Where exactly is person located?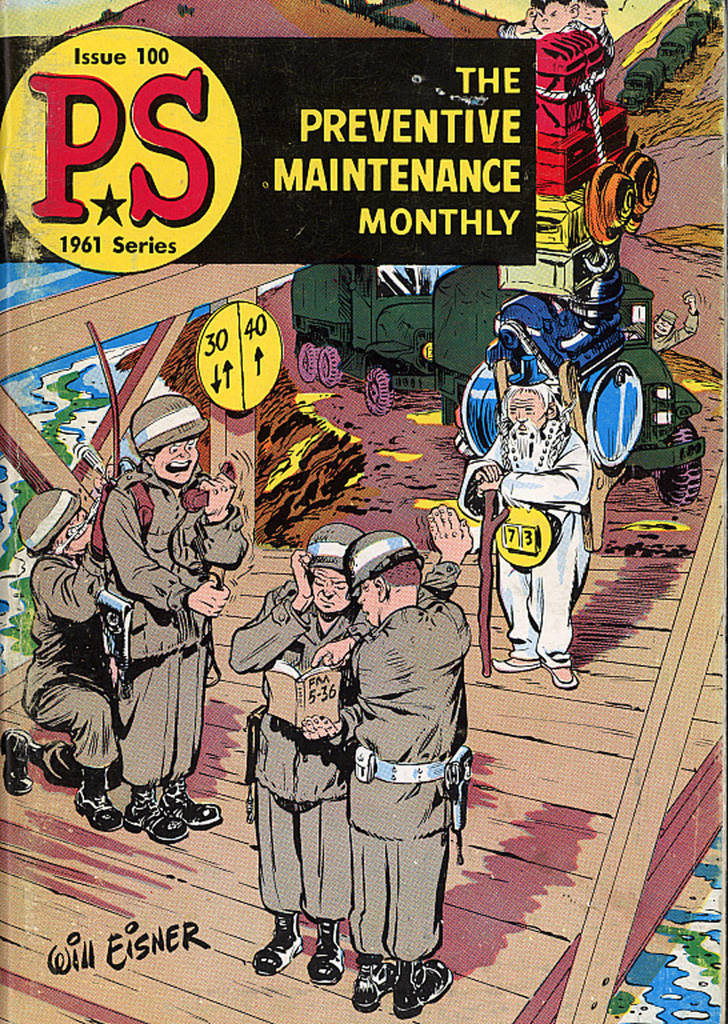
Its bounding box is x1=323, y1=550, x2=484, y2=1015.
